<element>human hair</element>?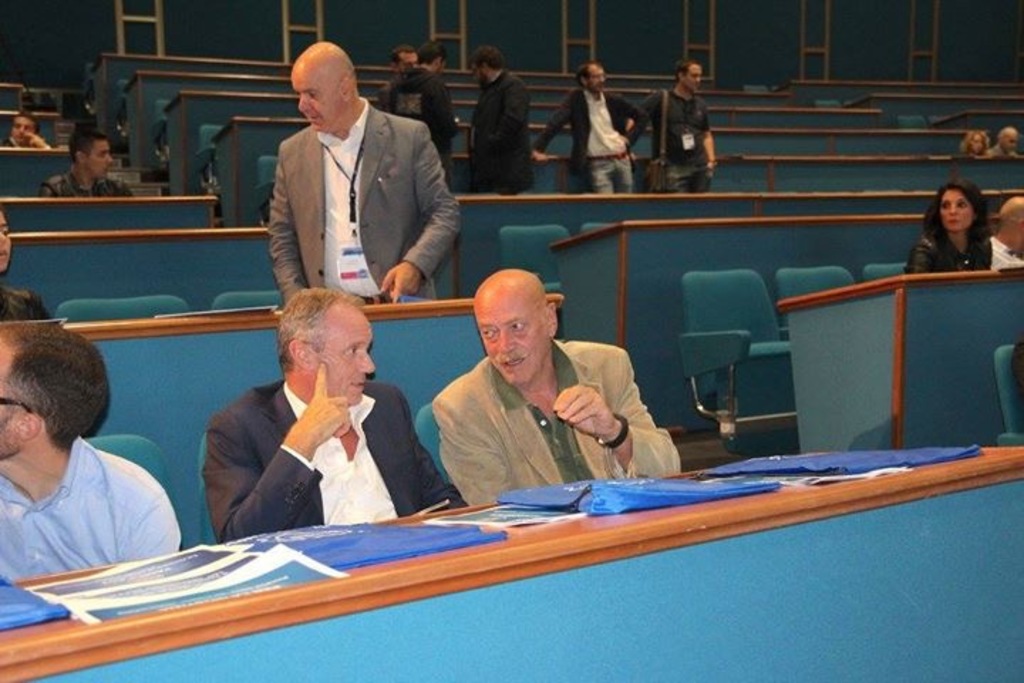
l=387, t=43, r=412, b=68
